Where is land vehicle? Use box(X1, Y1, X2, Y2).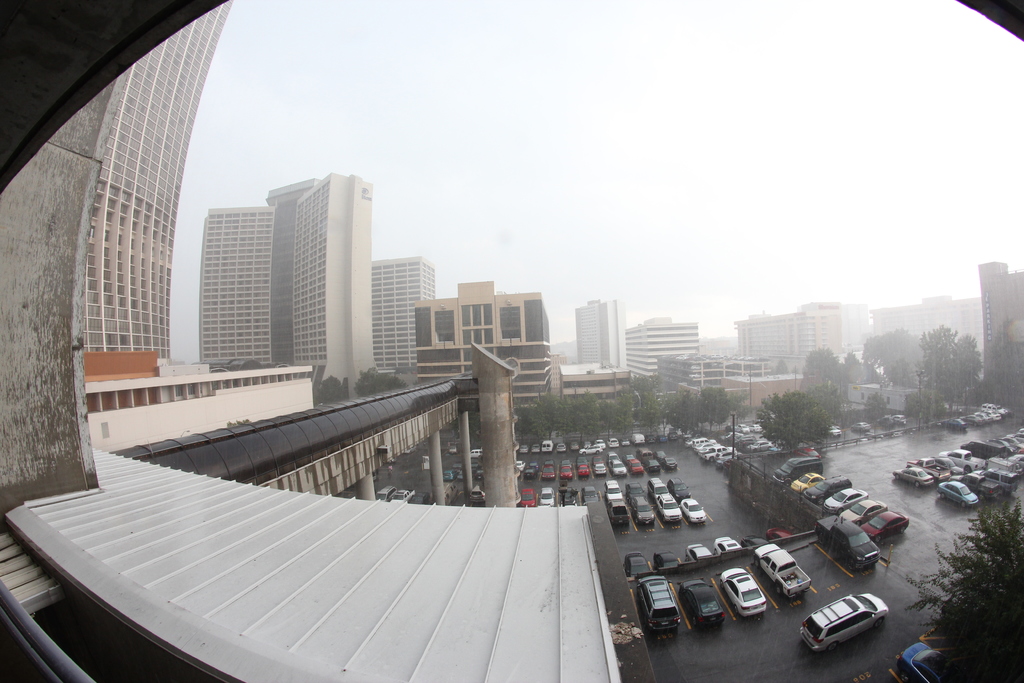
box(440, 482, 455, 504).
